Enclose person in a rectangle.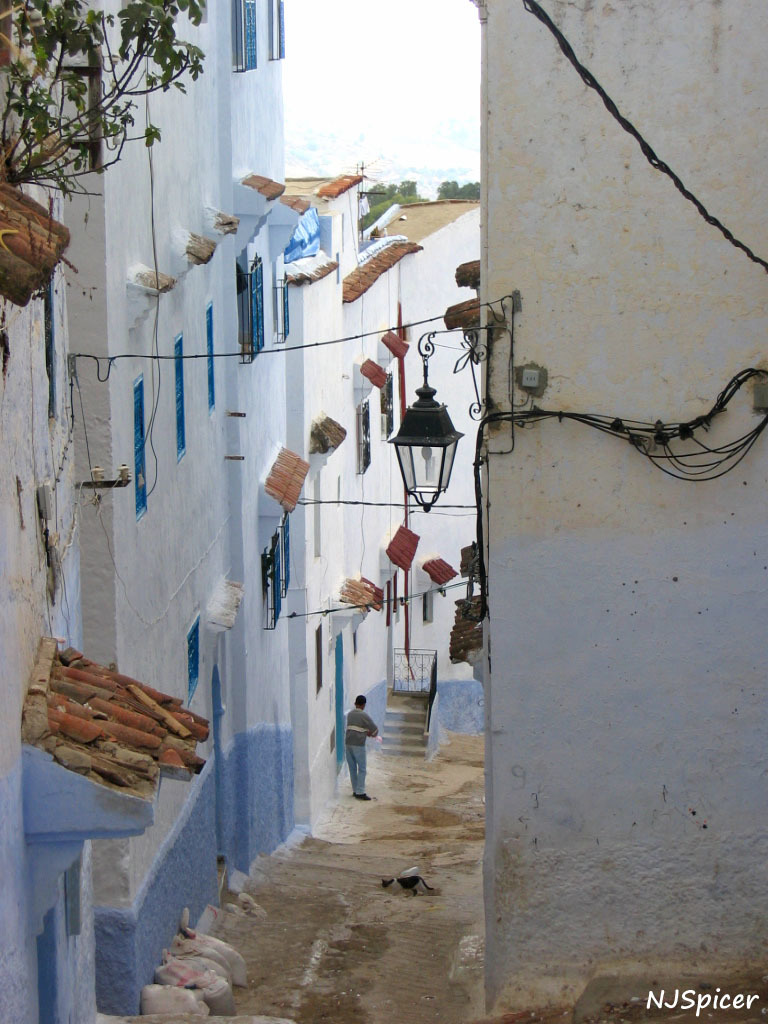
BBox(342, 695, 378, 798).
